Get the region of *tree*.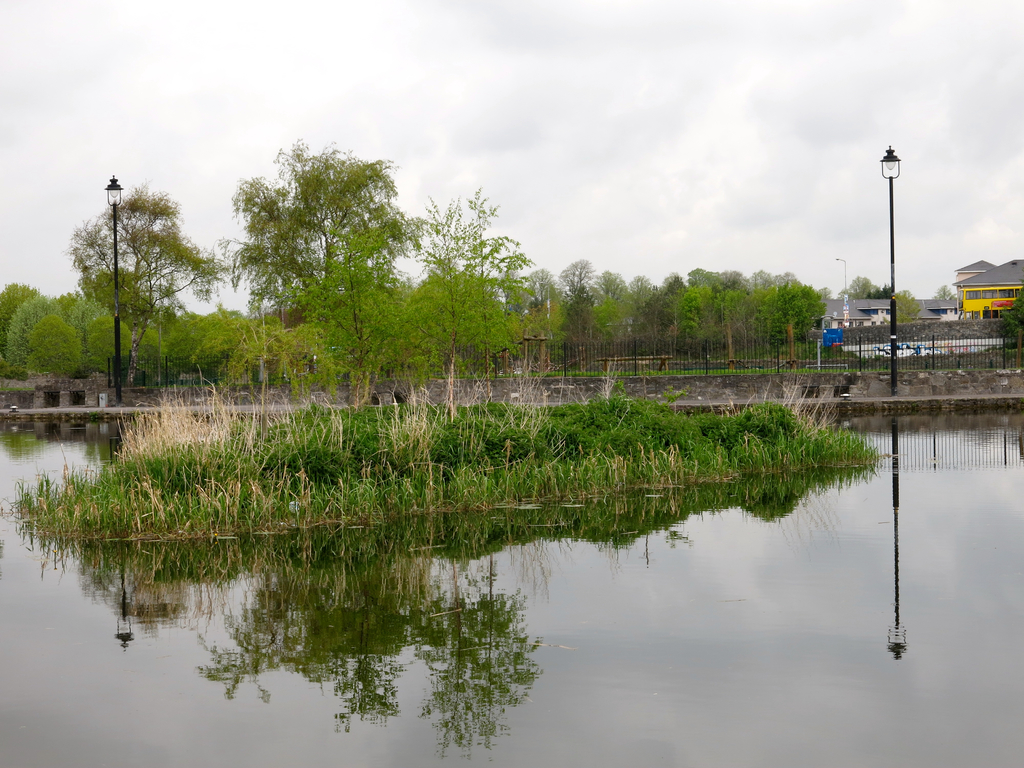
<bbox>887, 285, 916, 324</bbox>.
